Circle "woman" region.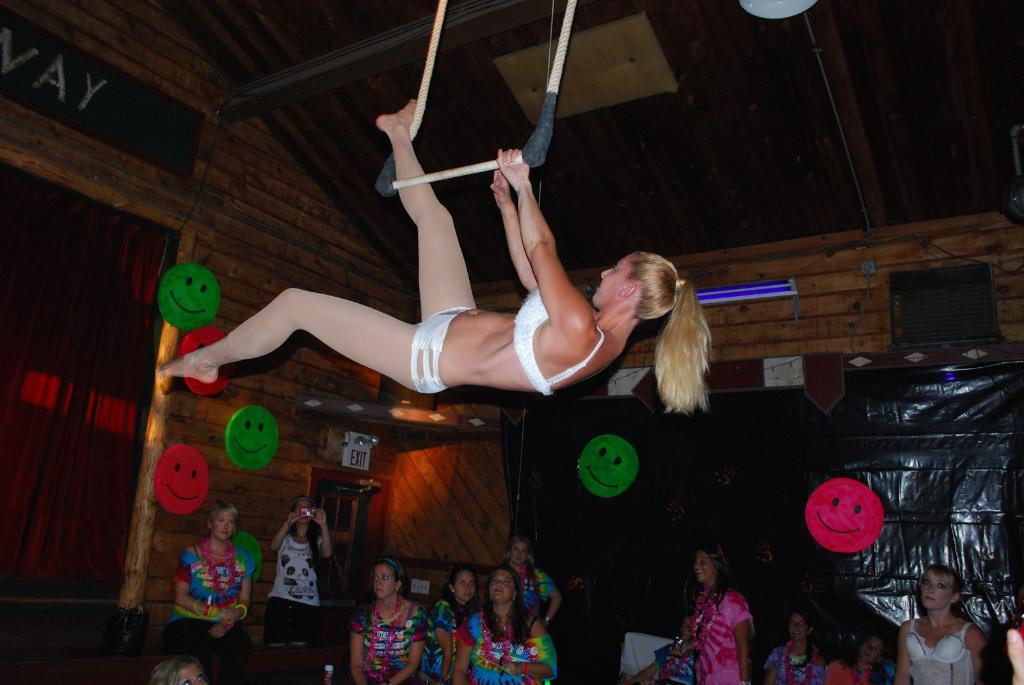
Region: left=161, top=100, right=714, bottom=416.
